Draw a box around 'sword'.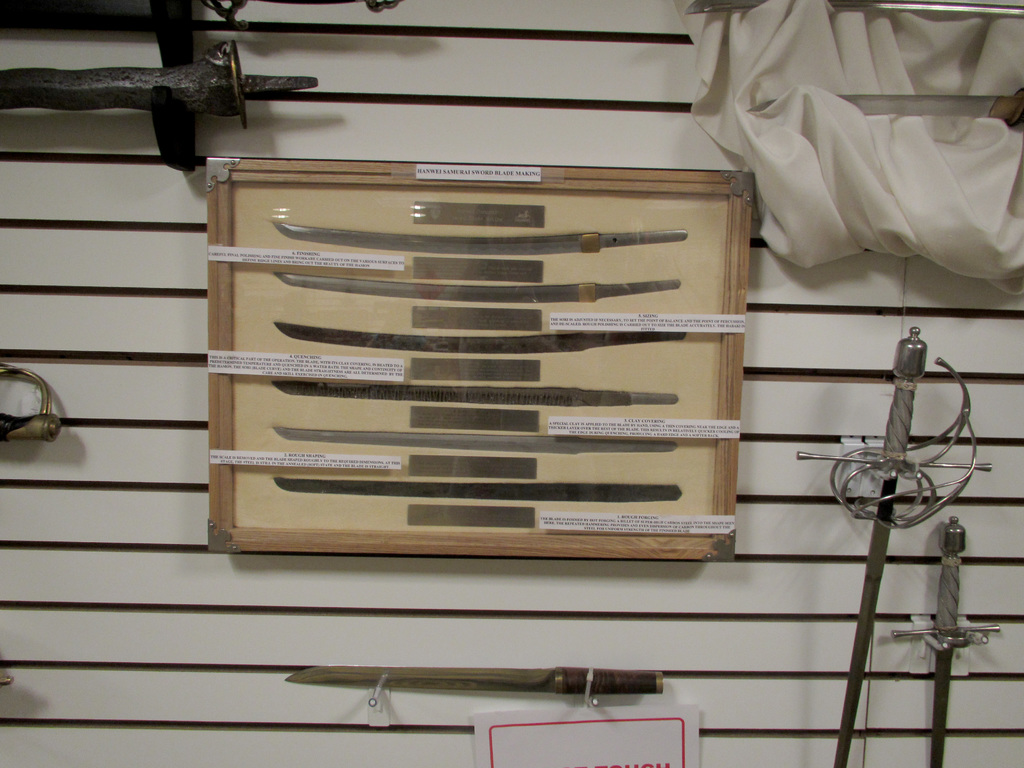
{"left": 275, "top": 431, "right": 676, "bottom": 455}.
